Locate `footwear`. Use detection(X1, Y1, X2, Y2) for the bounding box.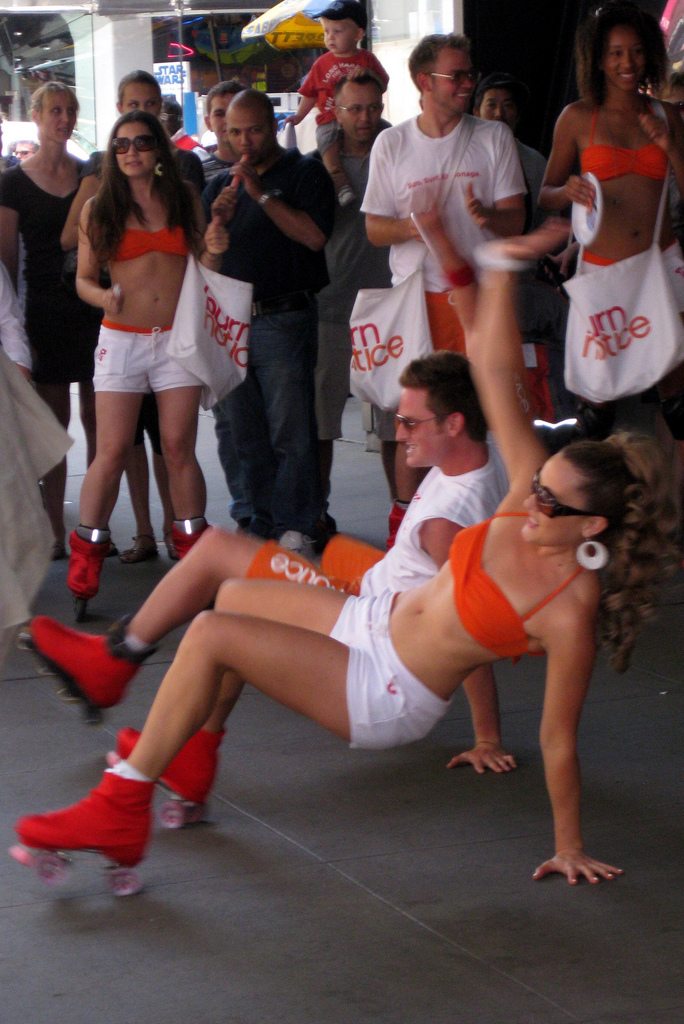
detection(115, 732, 232, 803).
